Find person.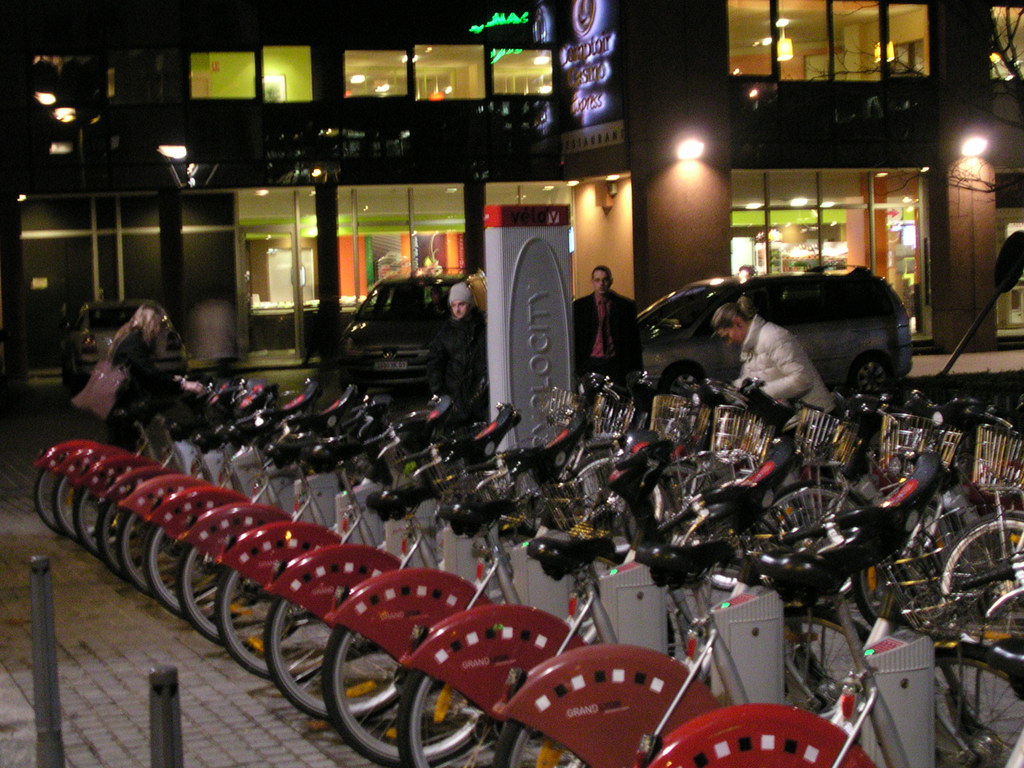
bbox(425, 278, 497, 430).
